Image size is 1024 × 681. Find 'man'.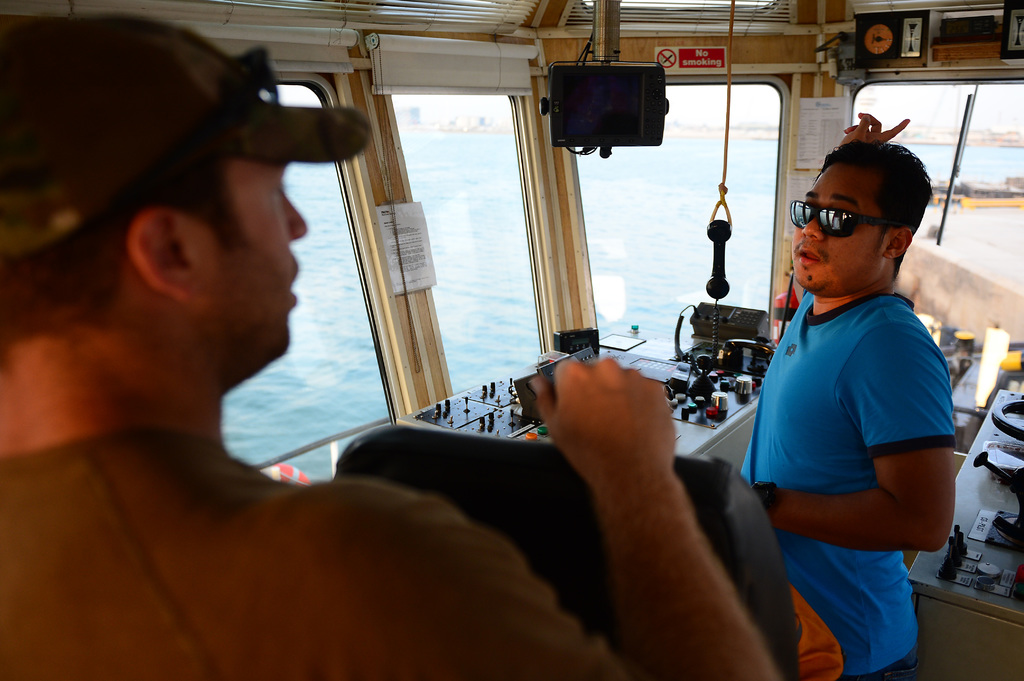
crop(739, 116, 973, 662).
